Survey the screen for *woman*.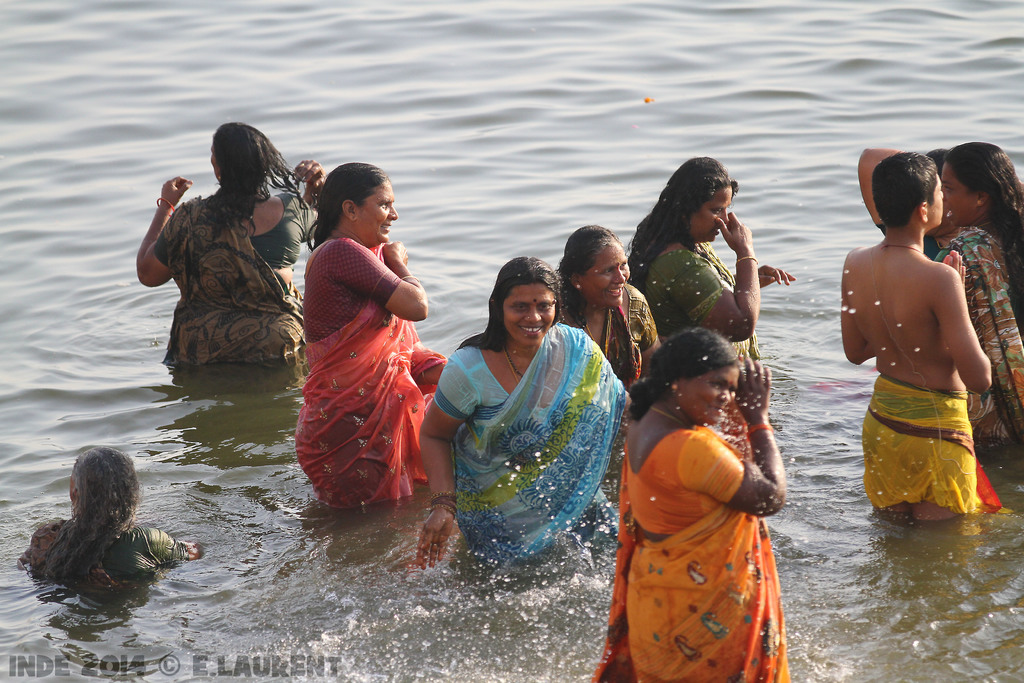
Survey found: (550, 220, 664, 397).
